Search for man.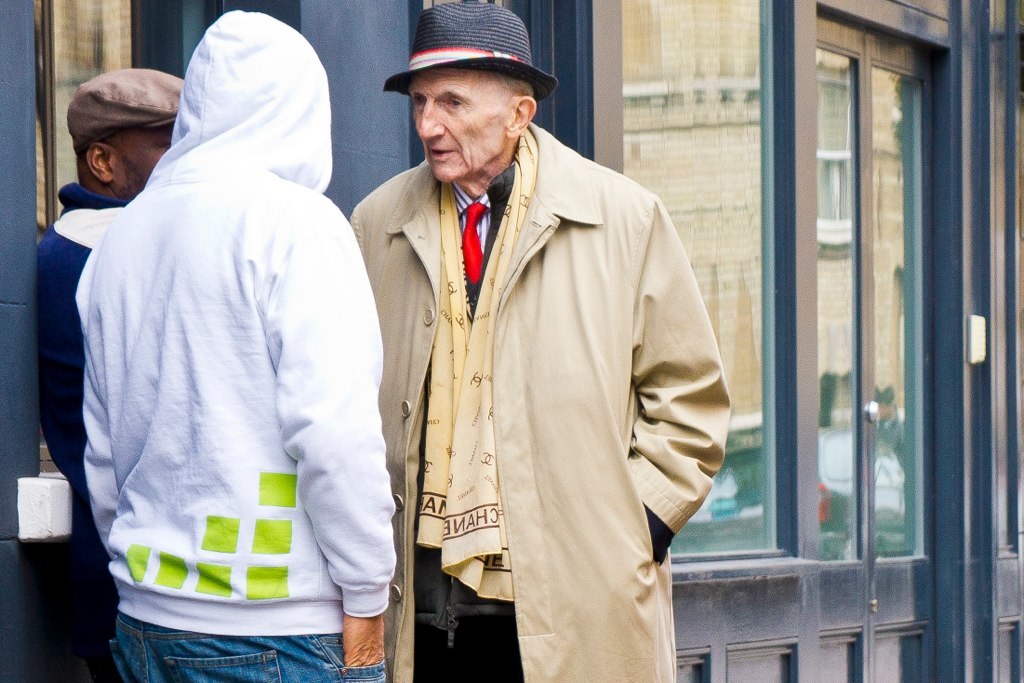
Found at BBox(352, 16, 740, 675).
